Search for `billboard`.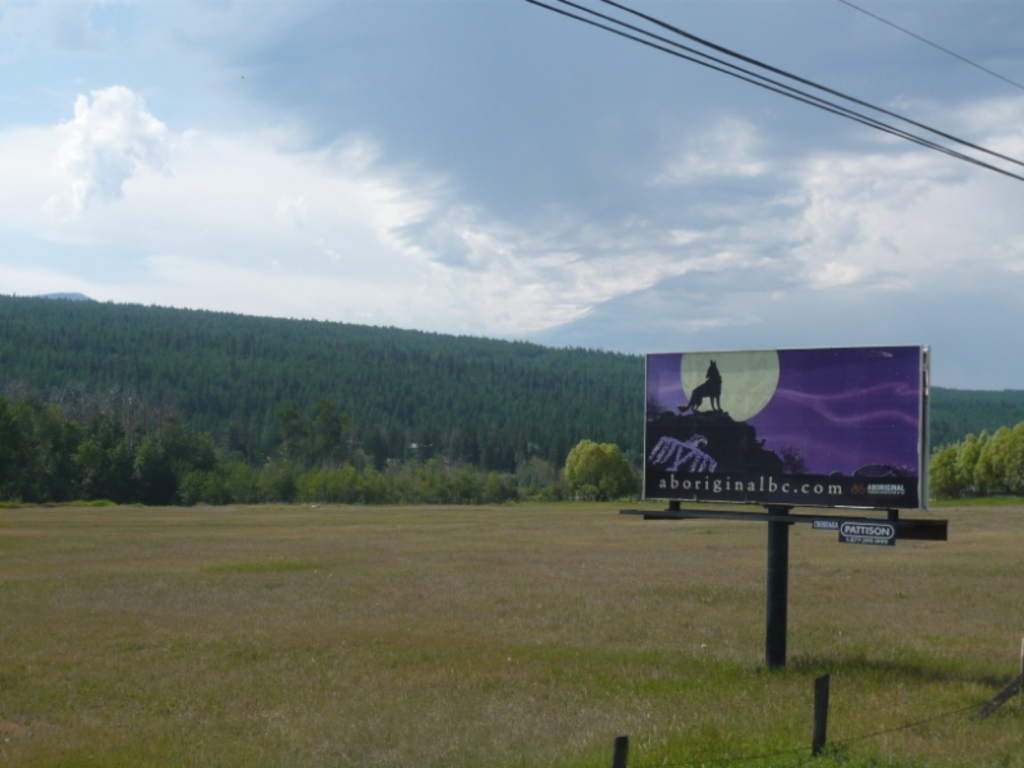
Found at {"x1": 675, "y1": 369, "x2": 925, "y2": 511}.
